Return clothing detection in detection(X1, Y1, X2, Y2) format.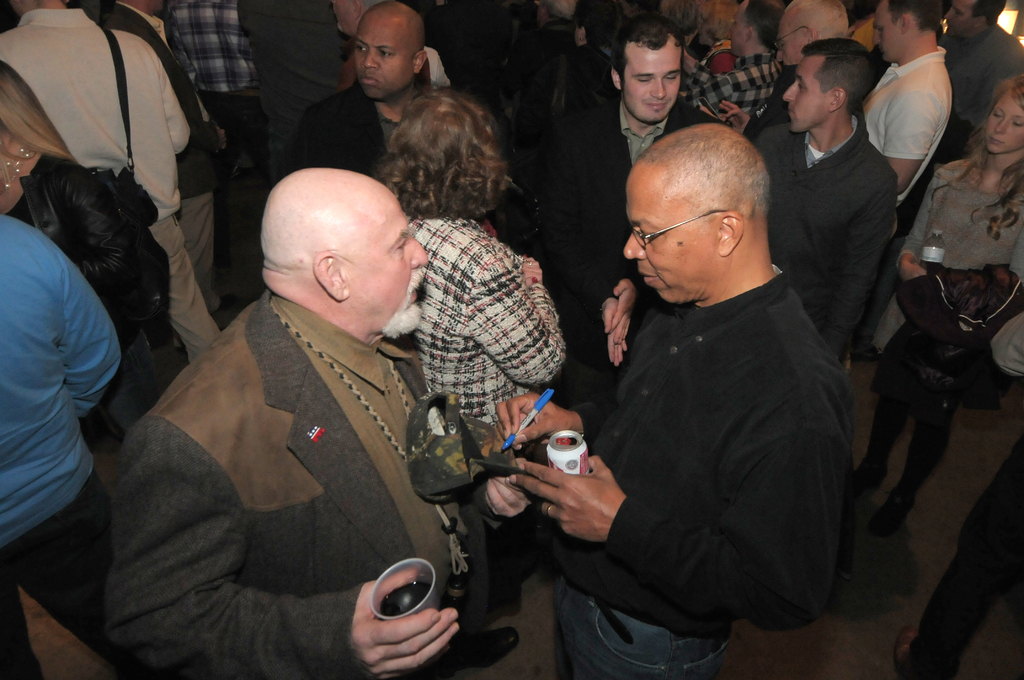
detection(907, 301, 1023, 679).
